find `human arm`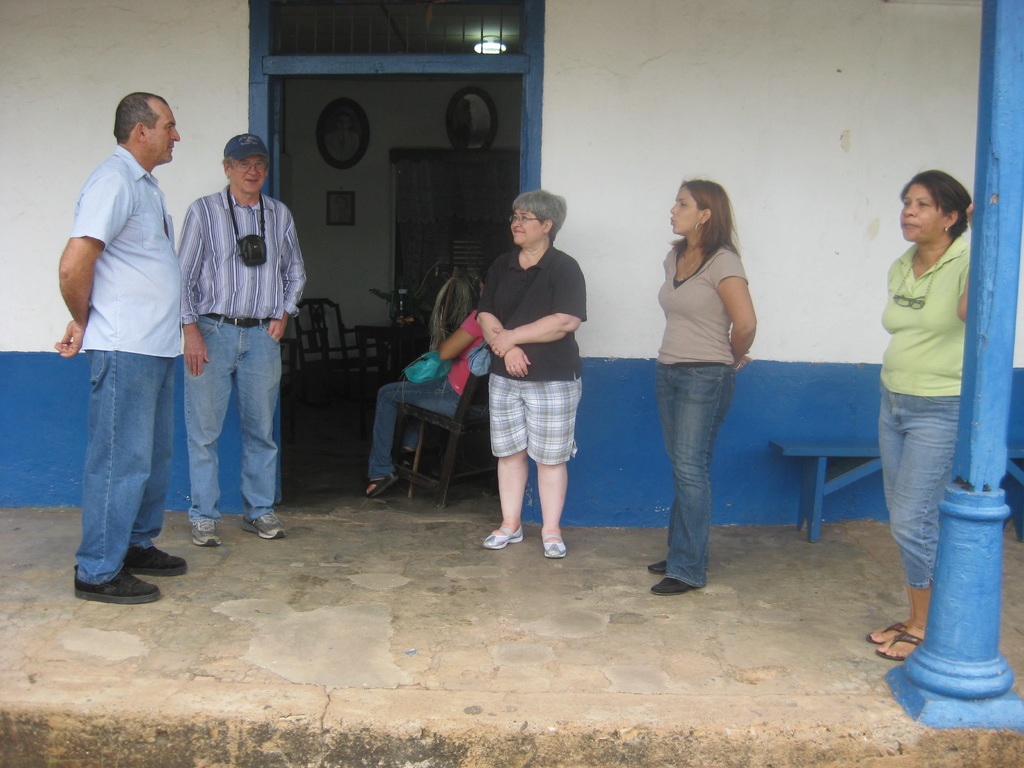
bbox=[262, 205, 310, 344]
